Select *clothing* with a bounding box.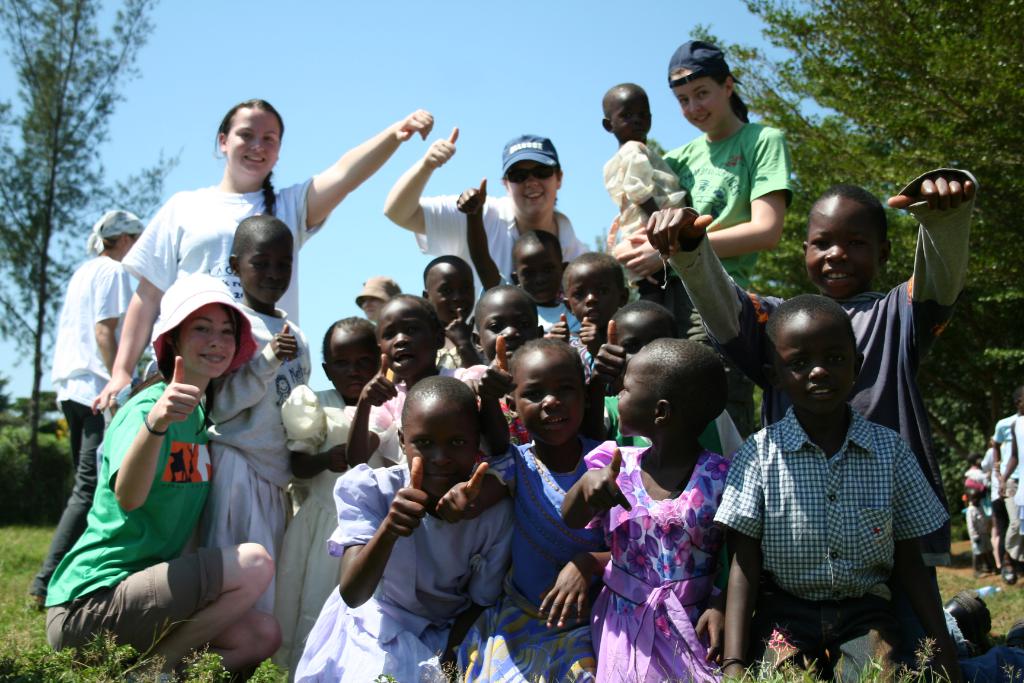
bbox(135, 173, 315, 377).
